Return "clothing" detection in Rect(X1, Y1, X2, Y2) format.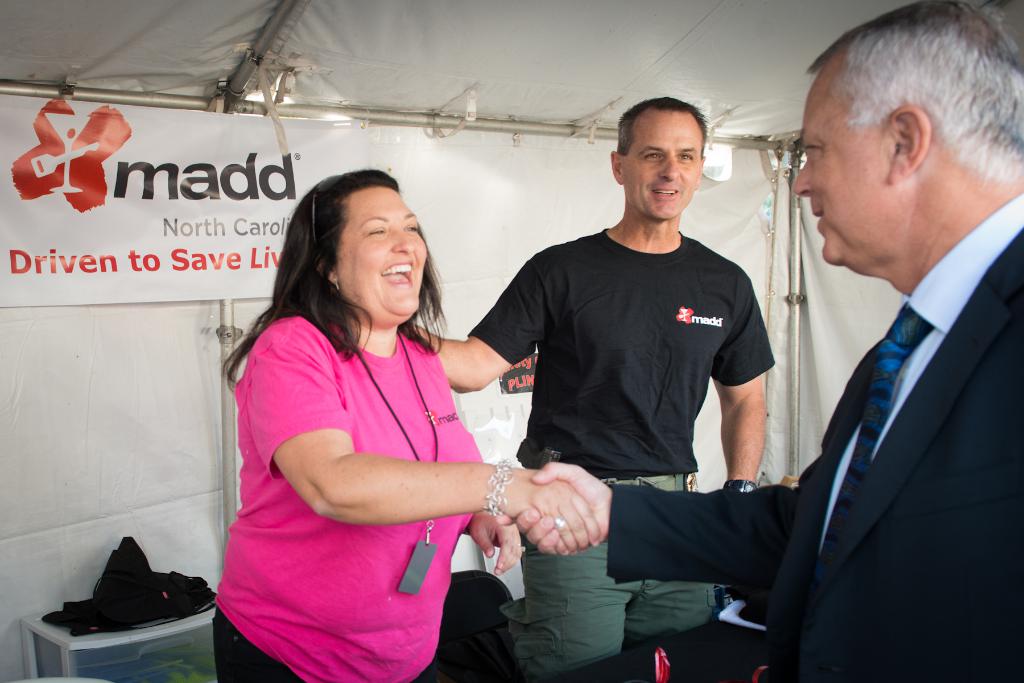
Rect(212, 607, 294, 682).
